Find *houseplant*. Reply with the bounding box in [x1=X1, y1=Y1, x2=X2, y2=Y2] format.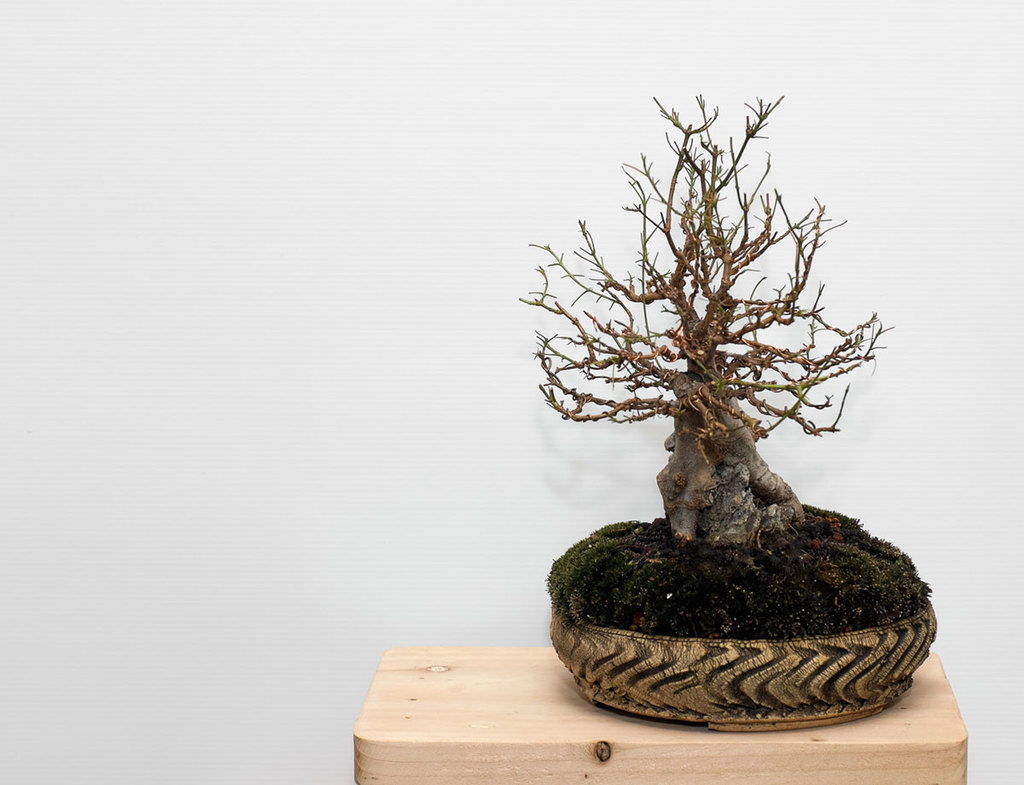
[x1=517, y1=90, x2=941, y2=731].
